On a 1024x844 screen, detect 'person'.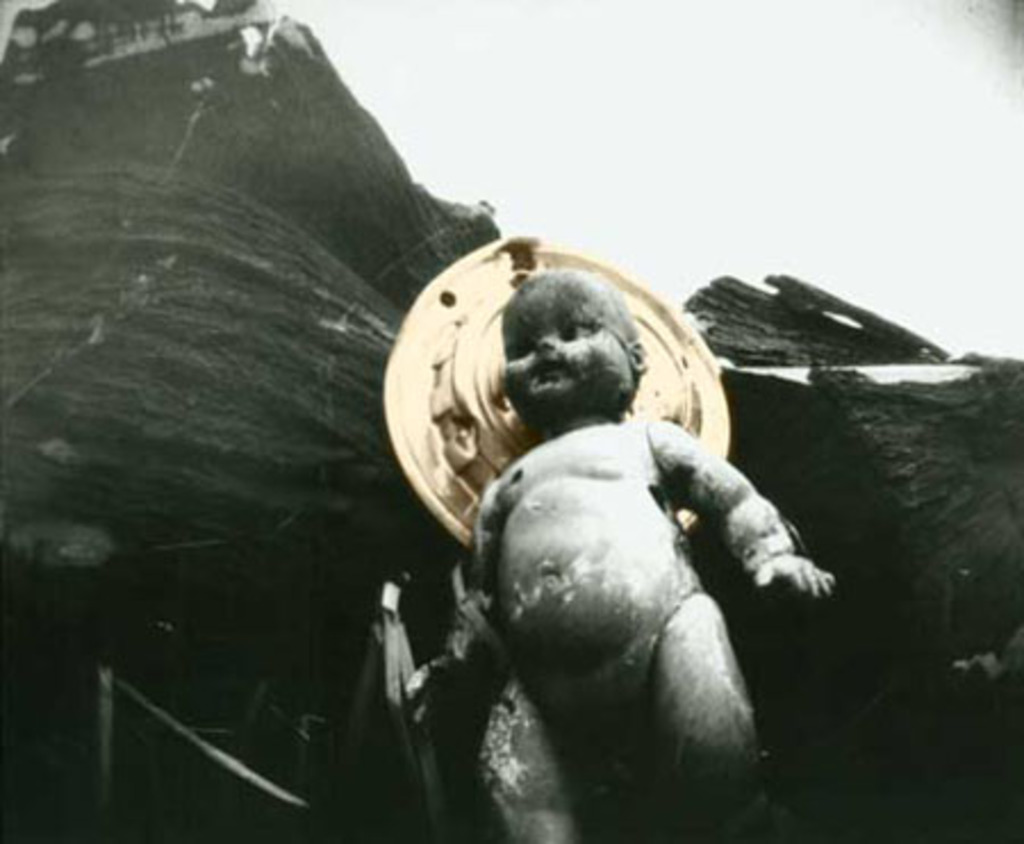
441, 257, 847, 783.
